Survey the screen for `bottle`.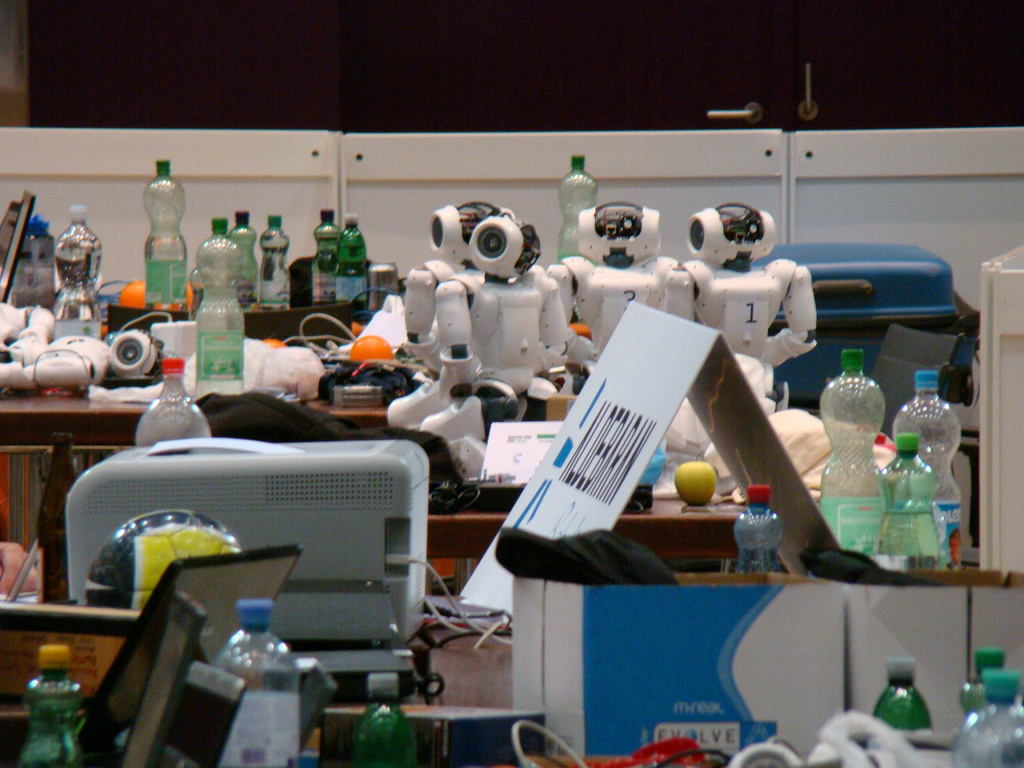
Survey found: BBox(138, 166, 193, 323).
